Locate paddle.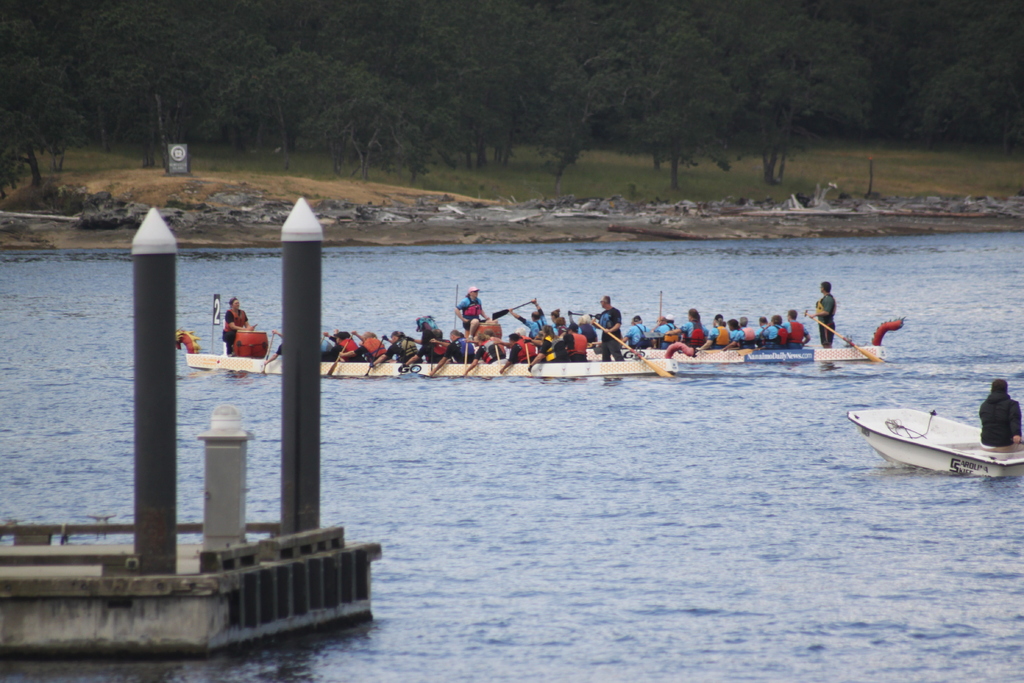
Bounding box: (329, 341, 351, 374).
